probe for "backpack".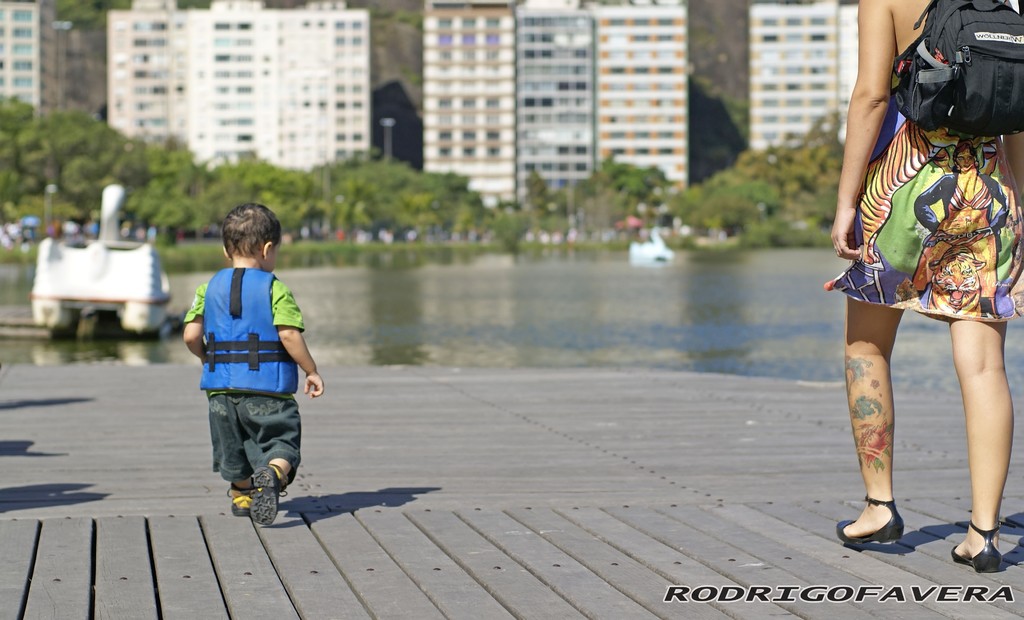
Probe result: 884,0,1023,134.
